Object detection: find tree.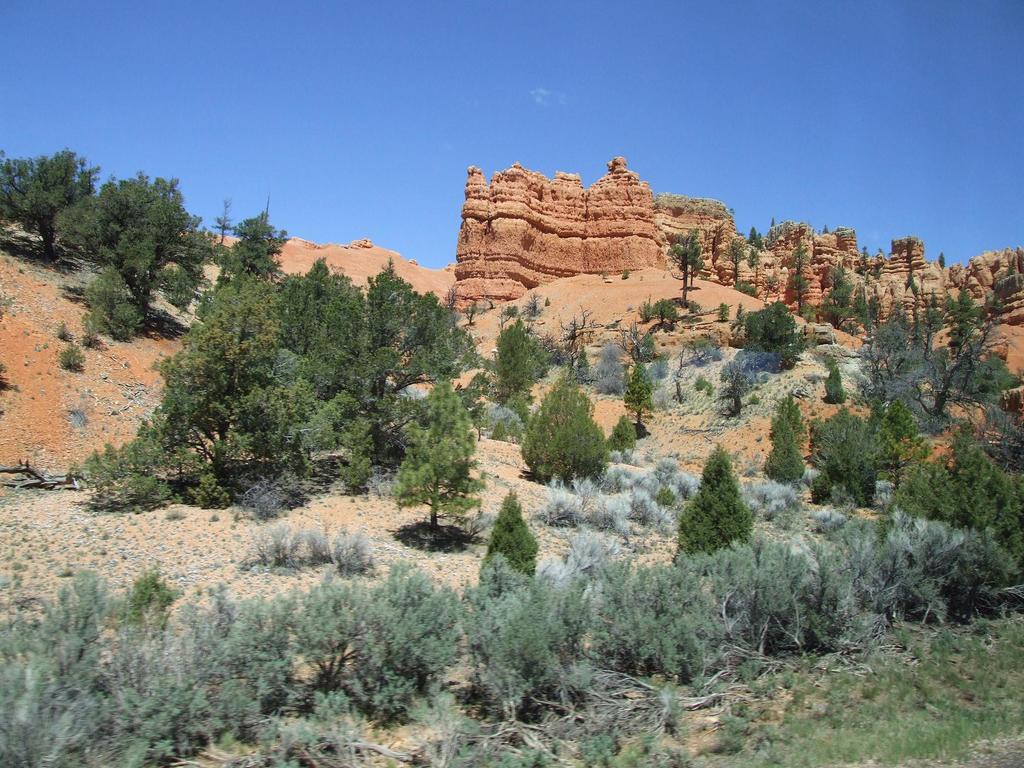
BBox(520, 385, 611, 479).
